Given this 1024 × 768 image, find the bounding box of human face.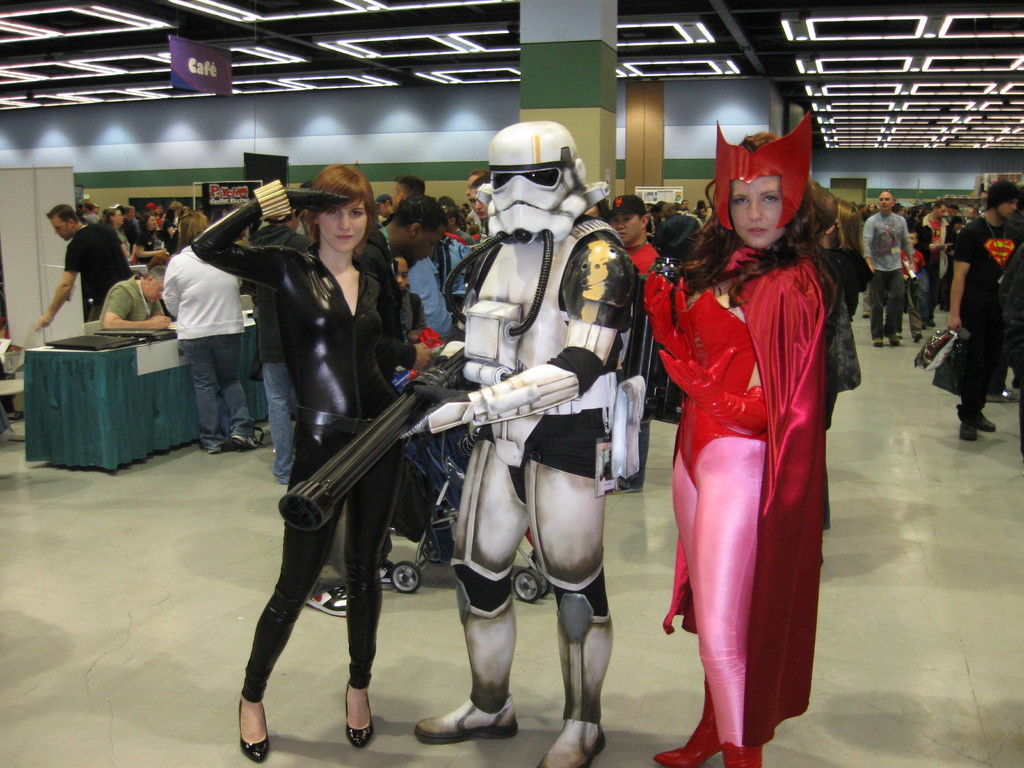
select_region(1000, 198, 1023, 225).
